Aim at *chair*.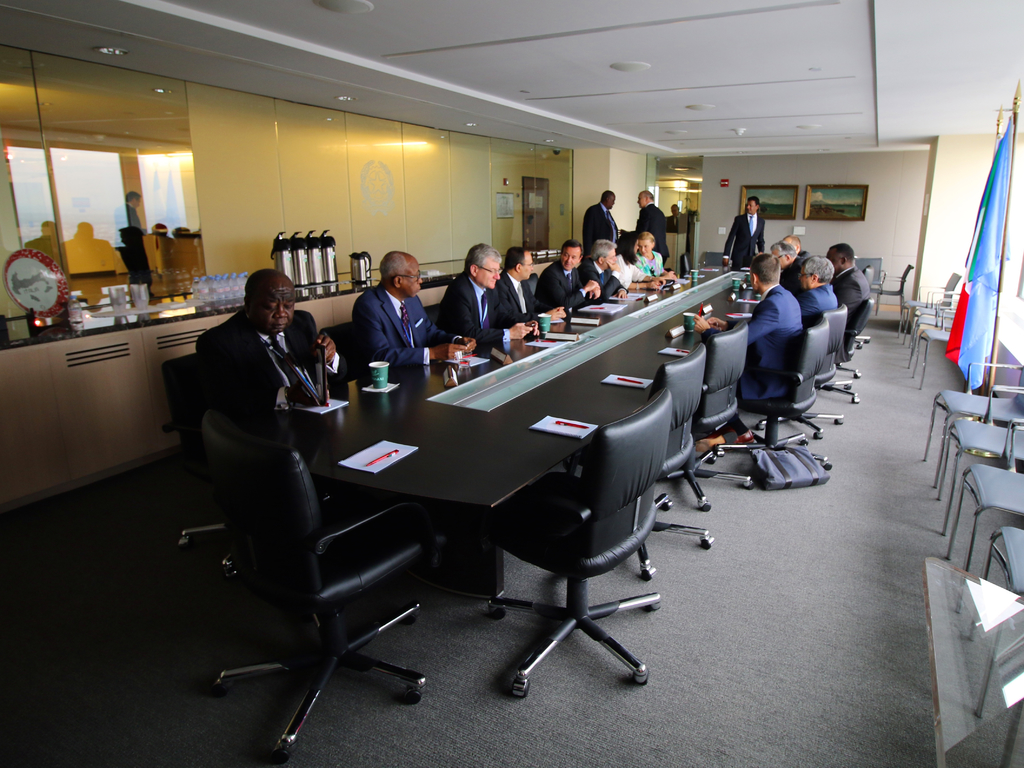
Aimed at [966, 525, 1023, 709].
